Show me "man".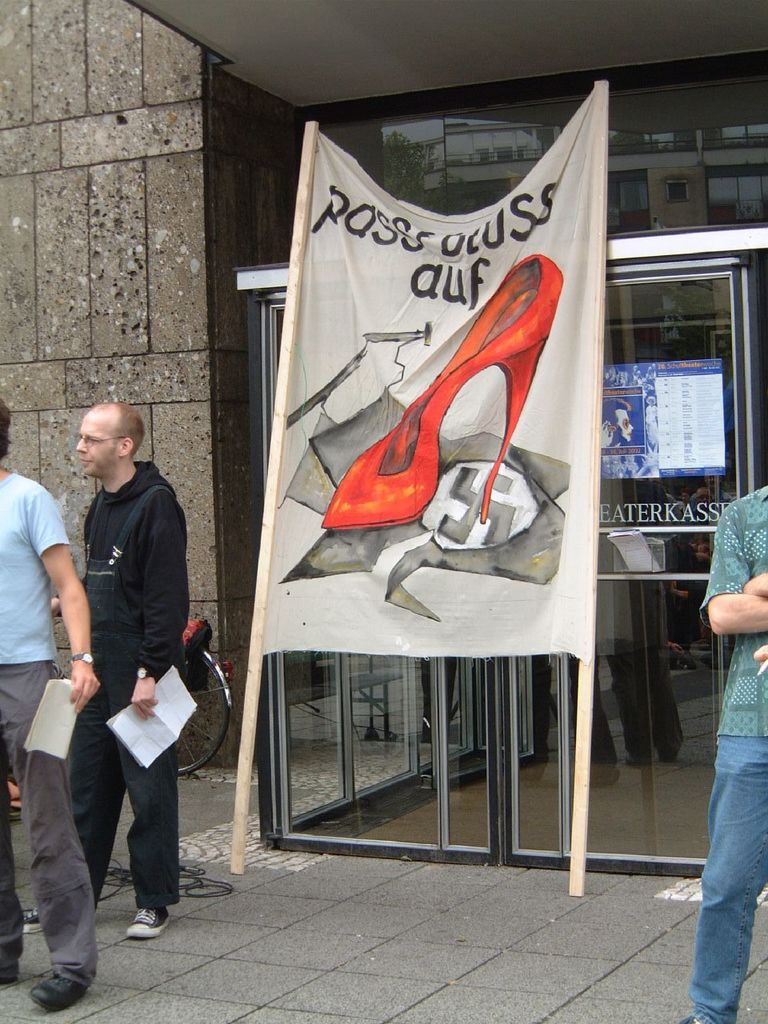
"man" is here: <box>682,474,767,1023</box>.
